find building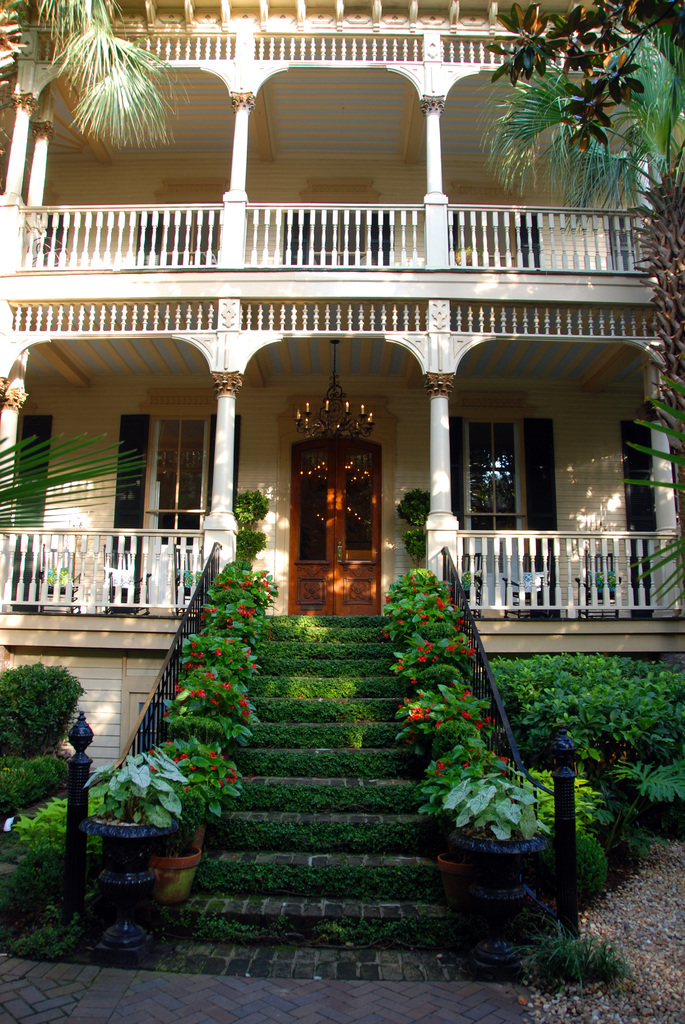
x1=0 y1=0 x2=684 y2=659
